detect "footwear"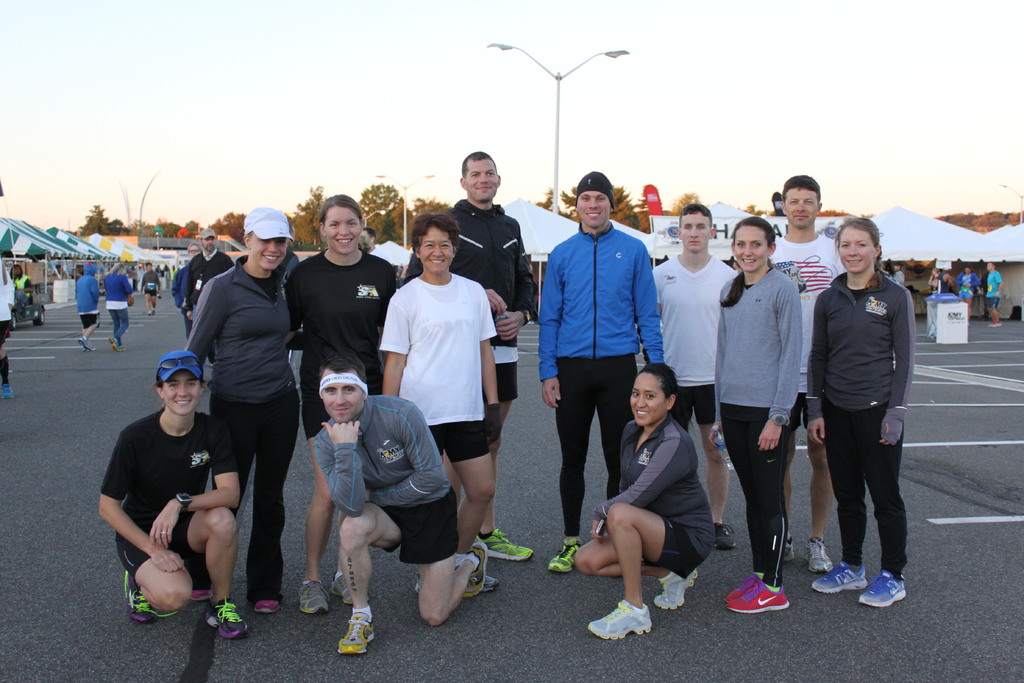
detection(79, 335, 88, 350)
